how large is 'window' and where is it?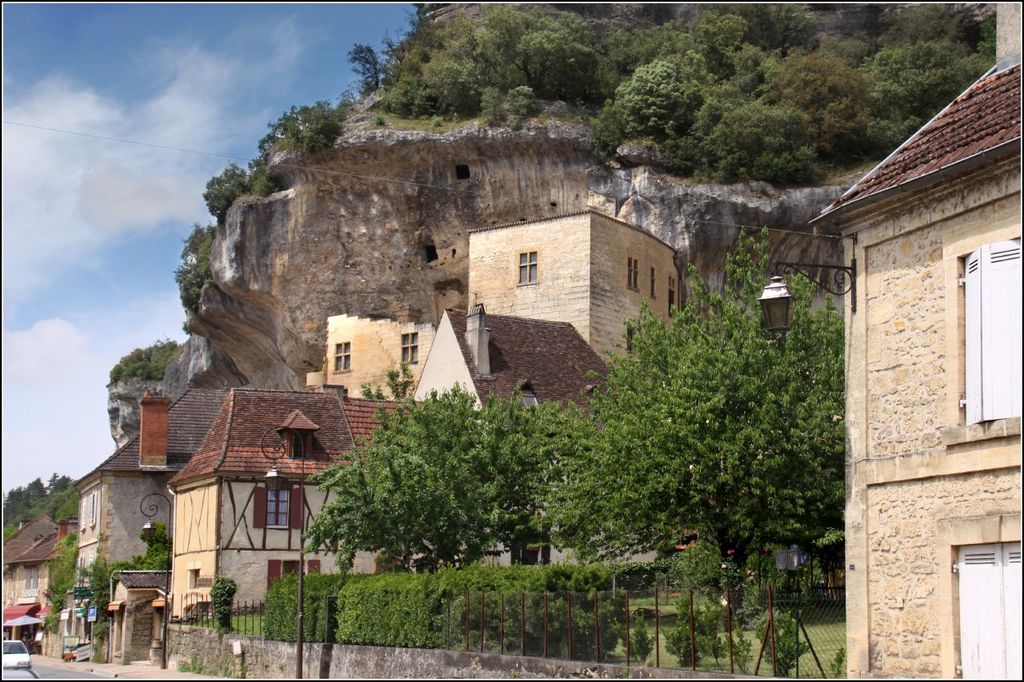
Bounding box: crop(330, 335, 352, 377).
